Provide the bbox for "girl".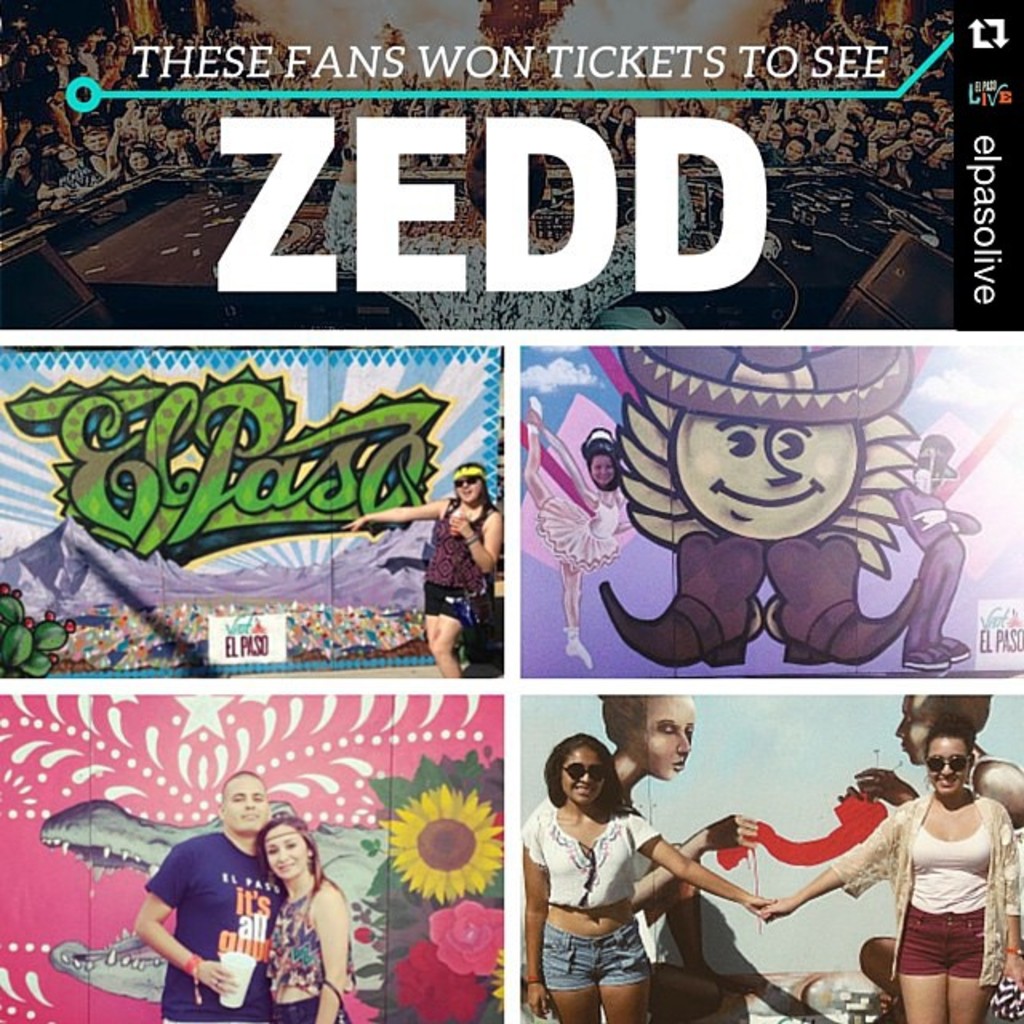
(510, 394, 664, 677).
